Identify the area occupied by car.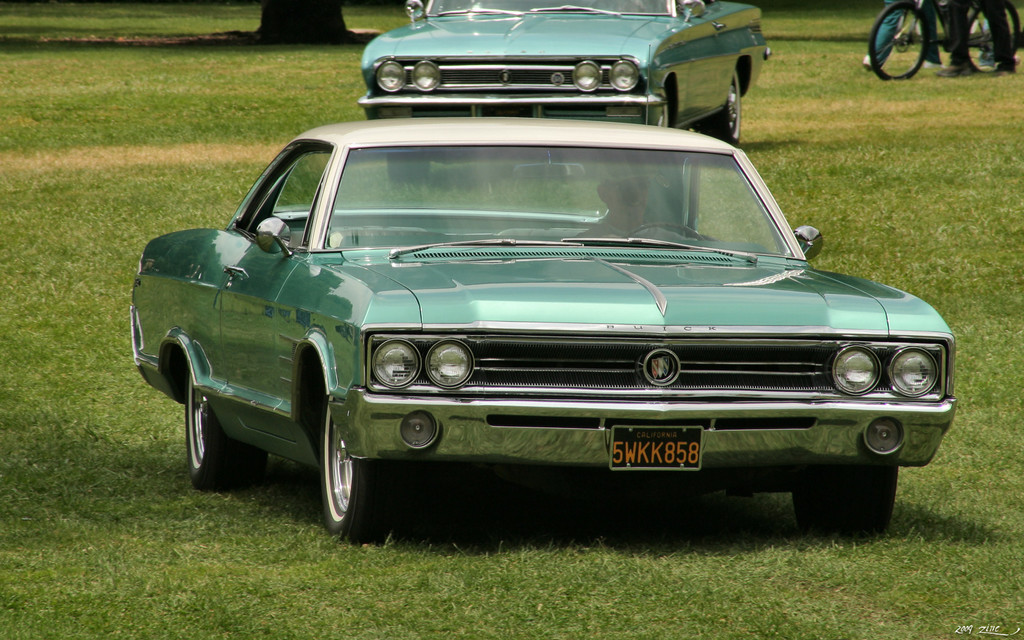
Area: region(127, 117, 967, 545).
